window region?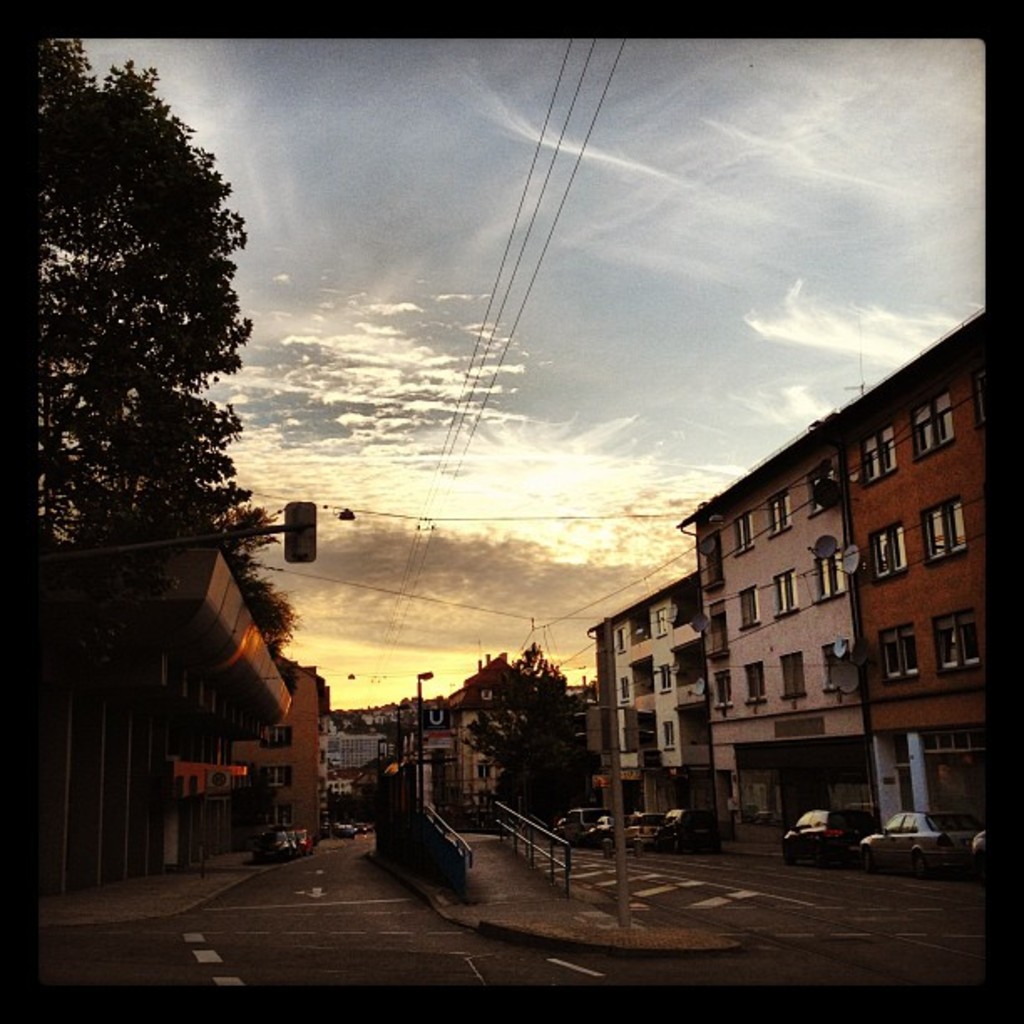
(left=699, top=532, right=721, bottom=592)
